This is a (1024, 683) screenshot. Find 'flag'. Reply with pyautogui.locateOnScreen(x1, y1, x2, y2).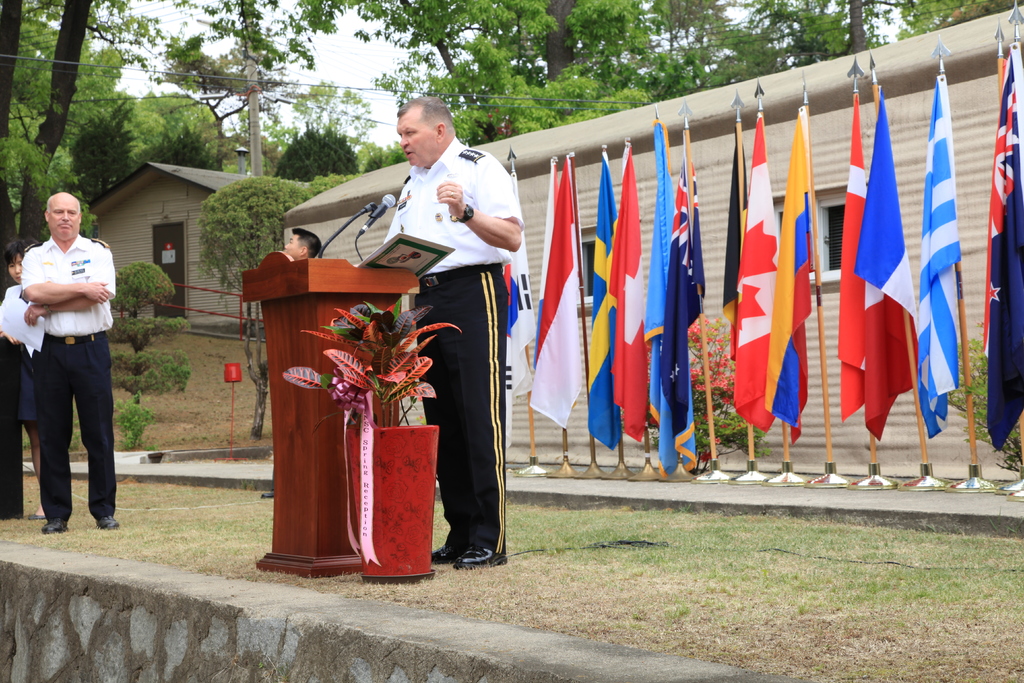
pyautogui.locateOnScreen(582, 150, 621, 443).
